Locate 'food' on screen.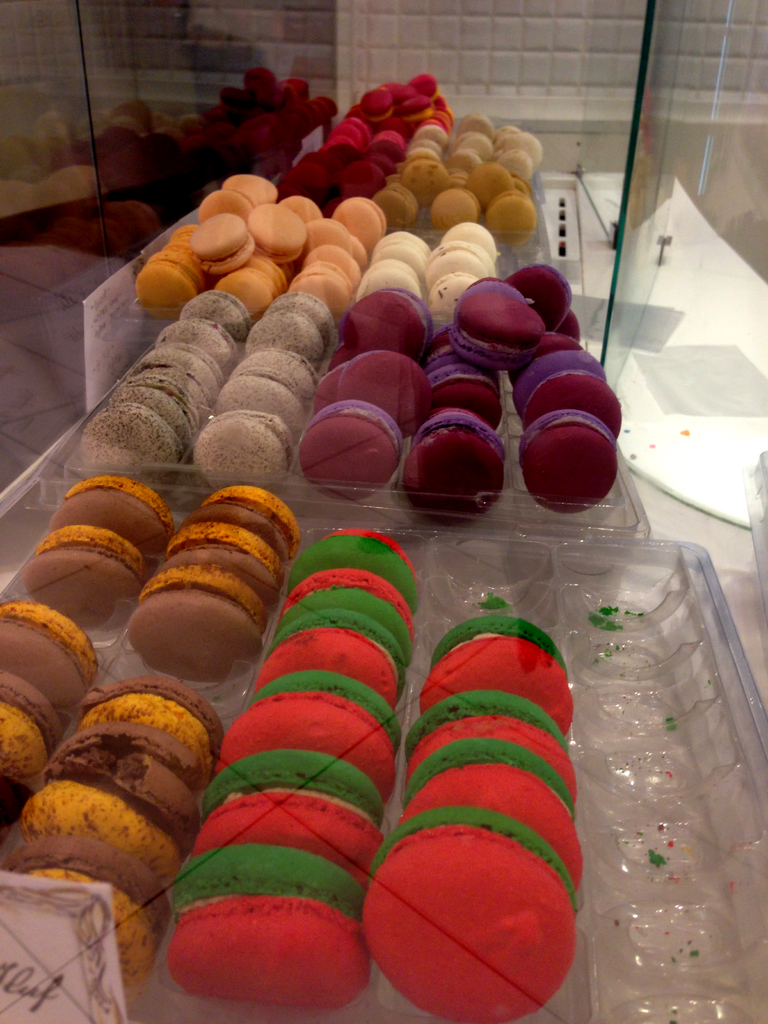
On screen at box(216, 666, 404, 803).
